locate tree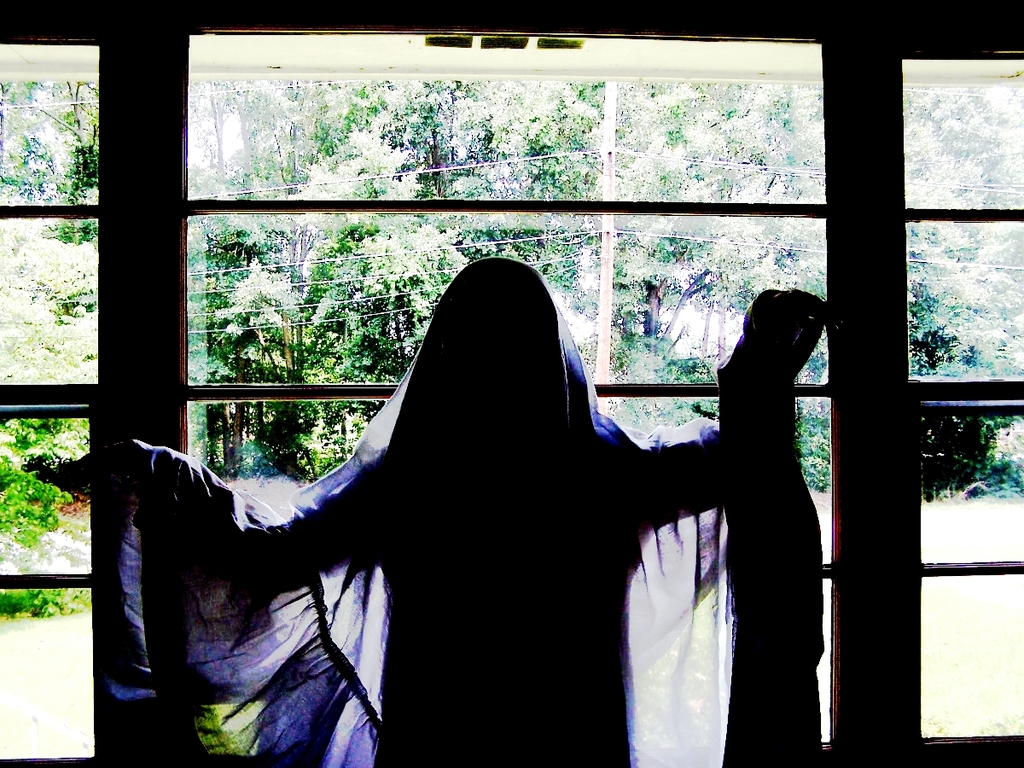
(905,78,1023,380)
